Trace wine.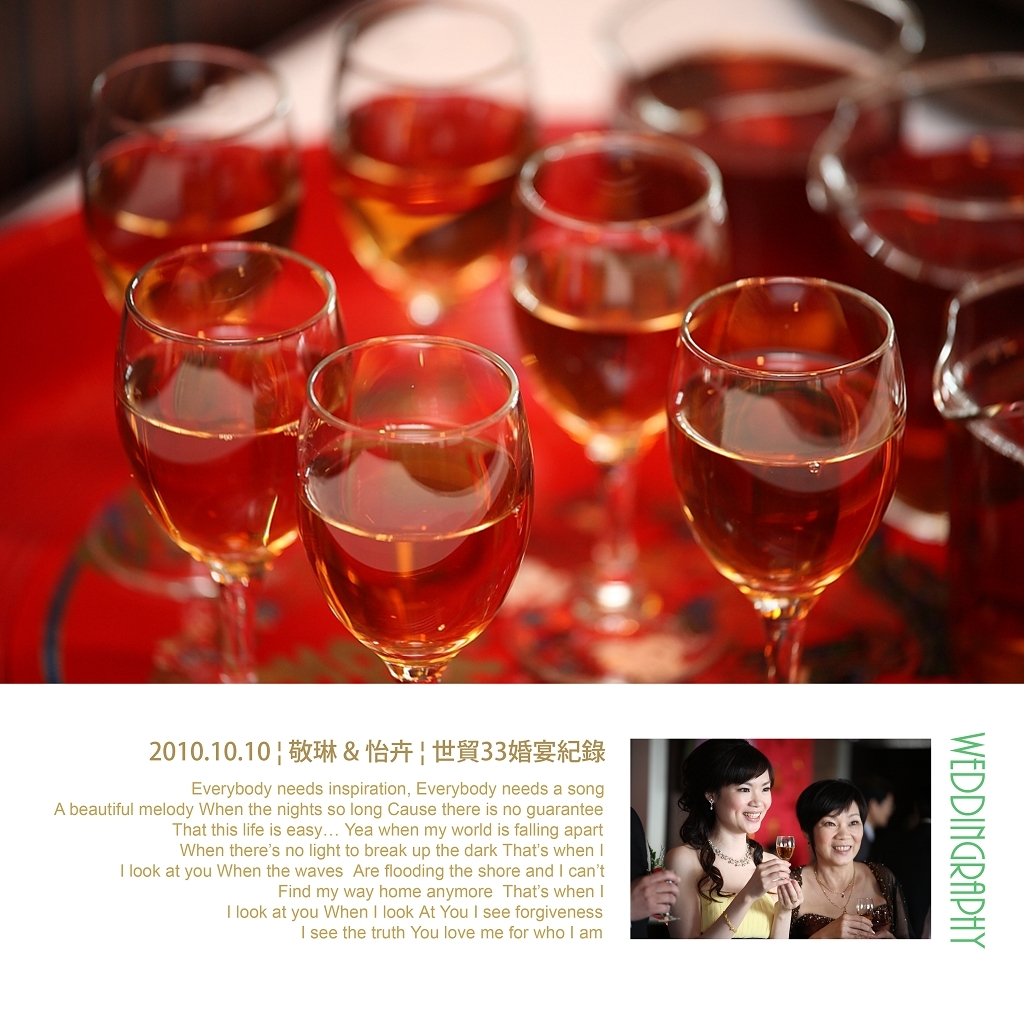
Traced to <region>325, 93, 524, 300</region>.
